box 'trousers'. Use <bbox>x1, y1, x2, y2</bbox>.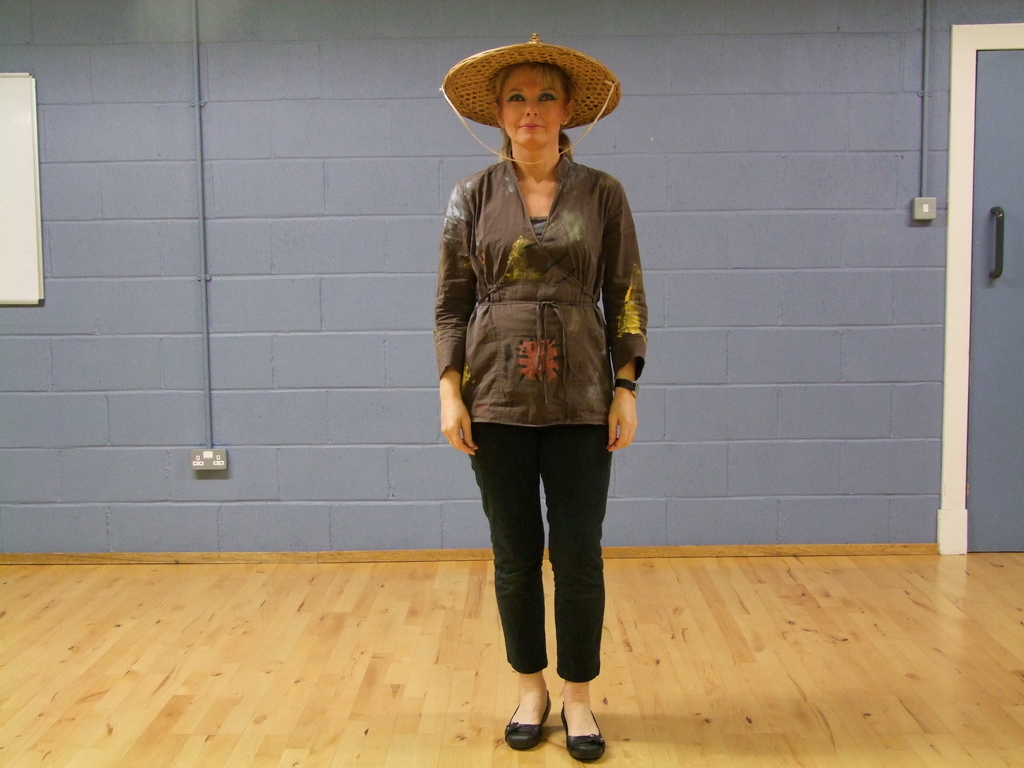
<bbox>456, 397, 627, 719</bbox>.
